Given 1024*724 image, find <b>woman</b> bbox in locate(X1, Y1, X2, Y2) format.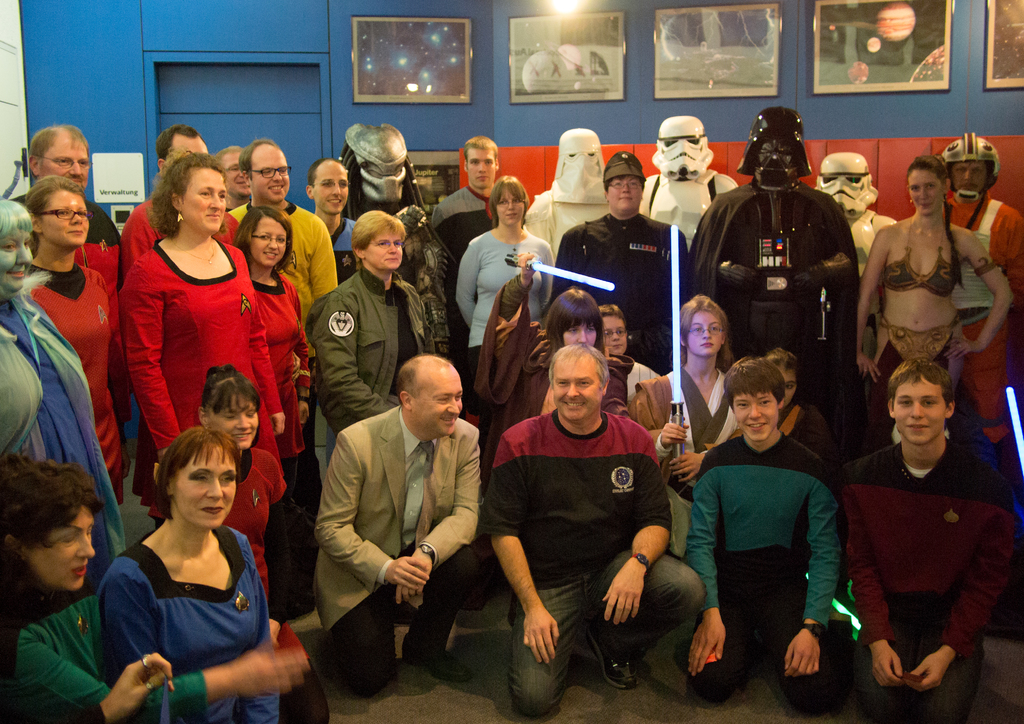
locate(233, 203, 307, 533).
